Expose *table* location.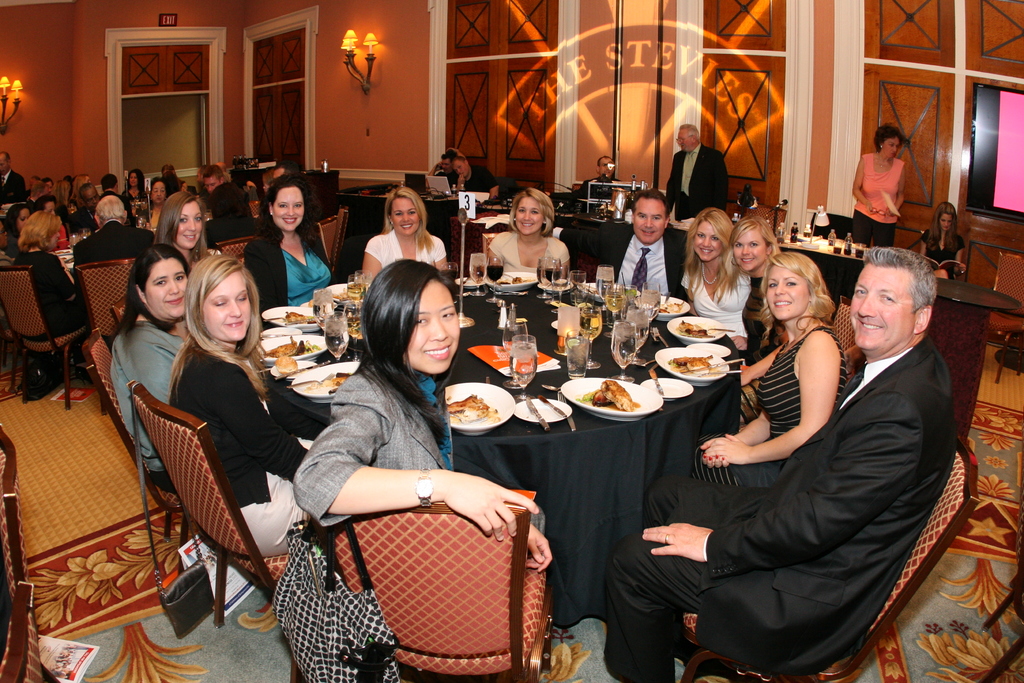
Exposed at [left=341, top=181, right=510, bottom=242].
